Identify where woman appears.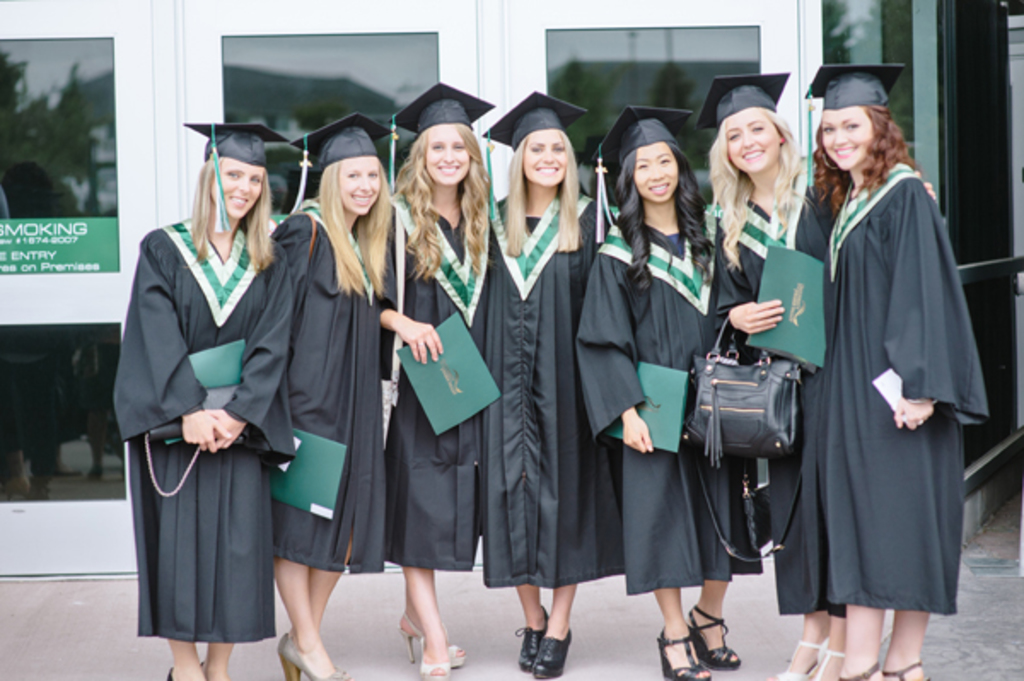
Appears at [x1=584, y1=101, x2=766, y2=679].
